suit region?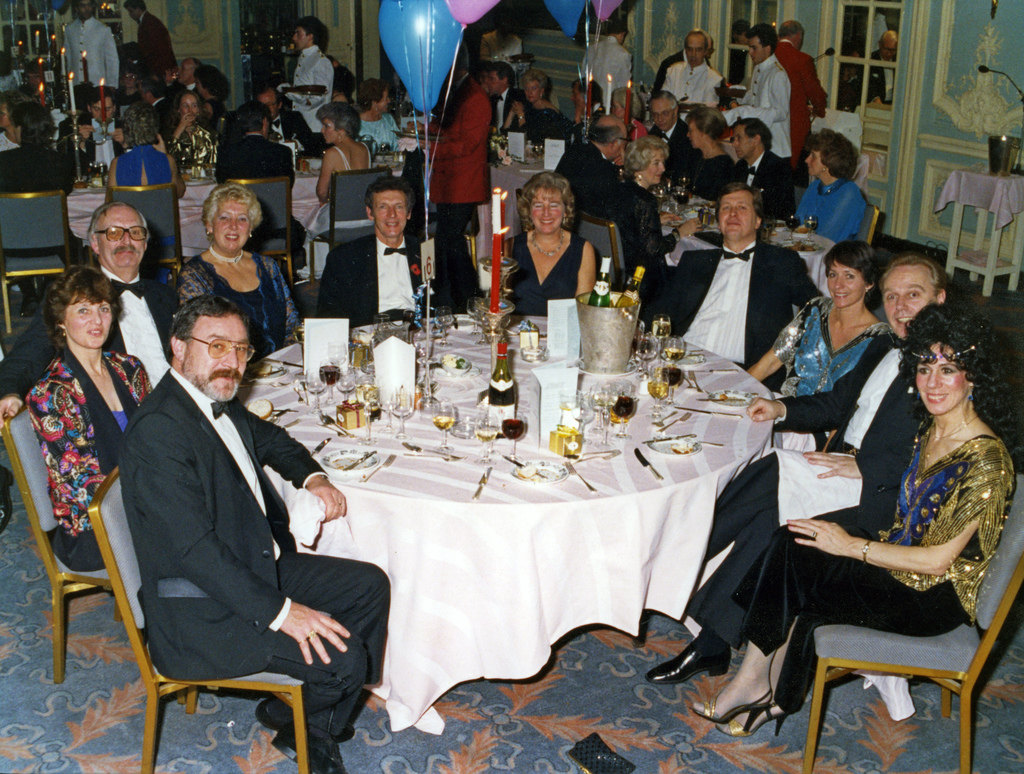
(x1=91, y1=300, x2=358, y2=745)
